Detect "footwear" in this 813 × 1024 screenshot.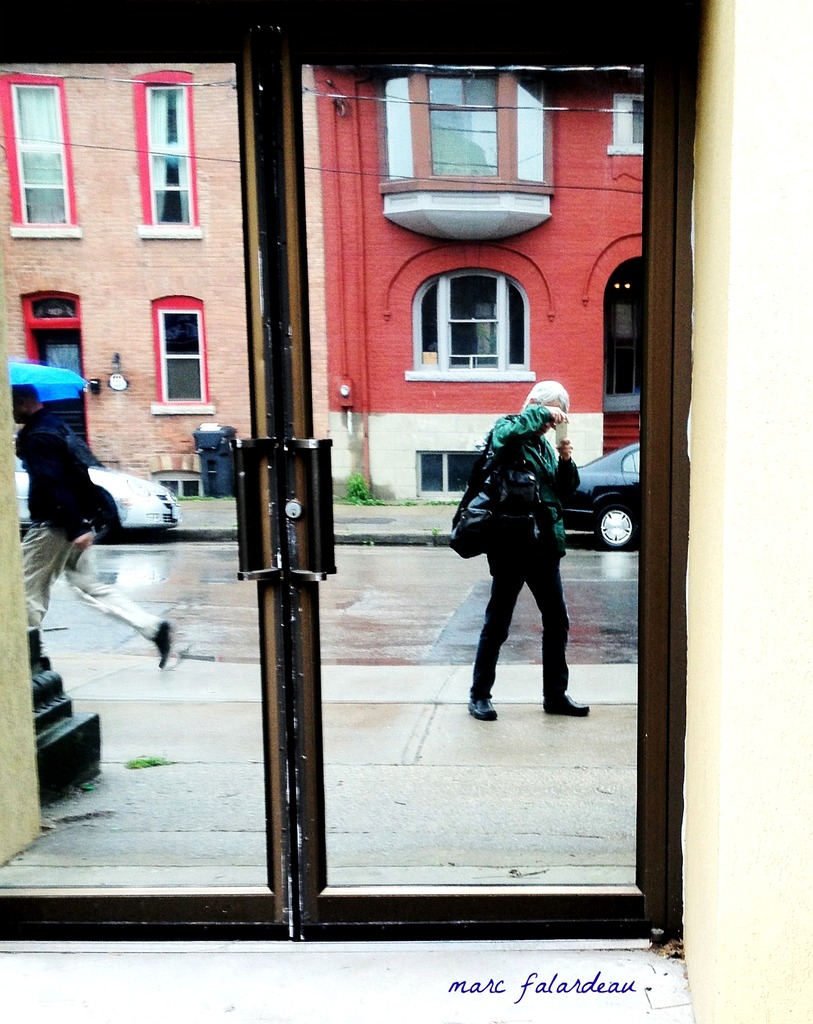
Detection: crop(544, 692, 593, 718).
